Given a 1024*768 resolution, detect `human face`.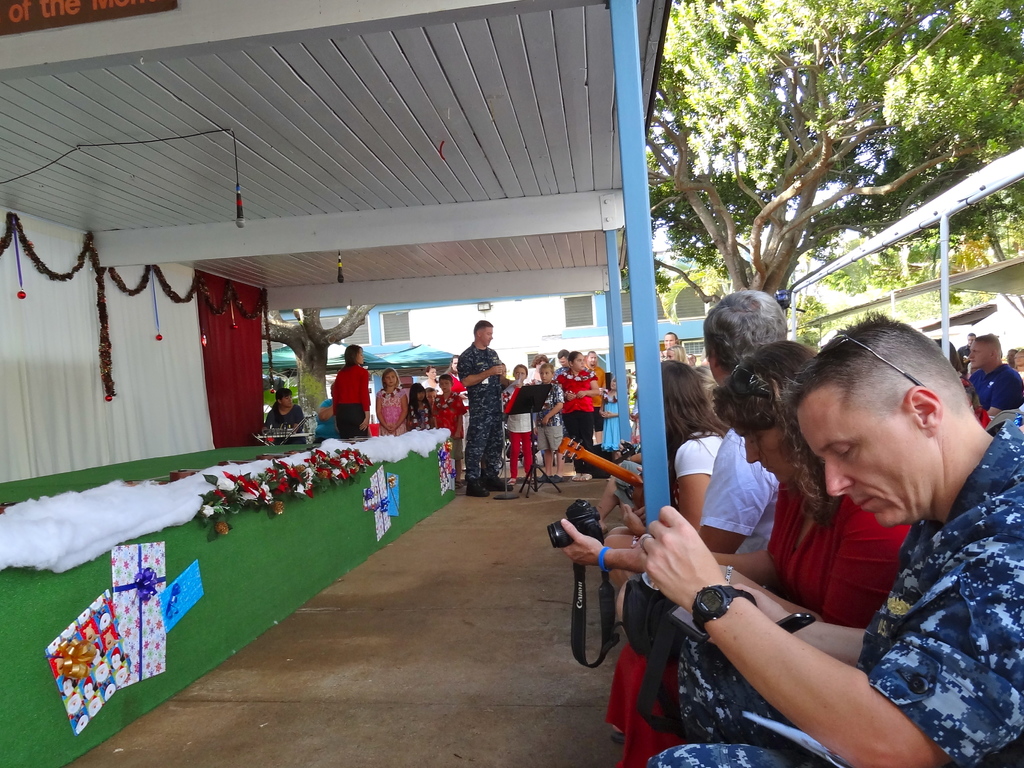
bbox=(284, 392, 289, 407).
